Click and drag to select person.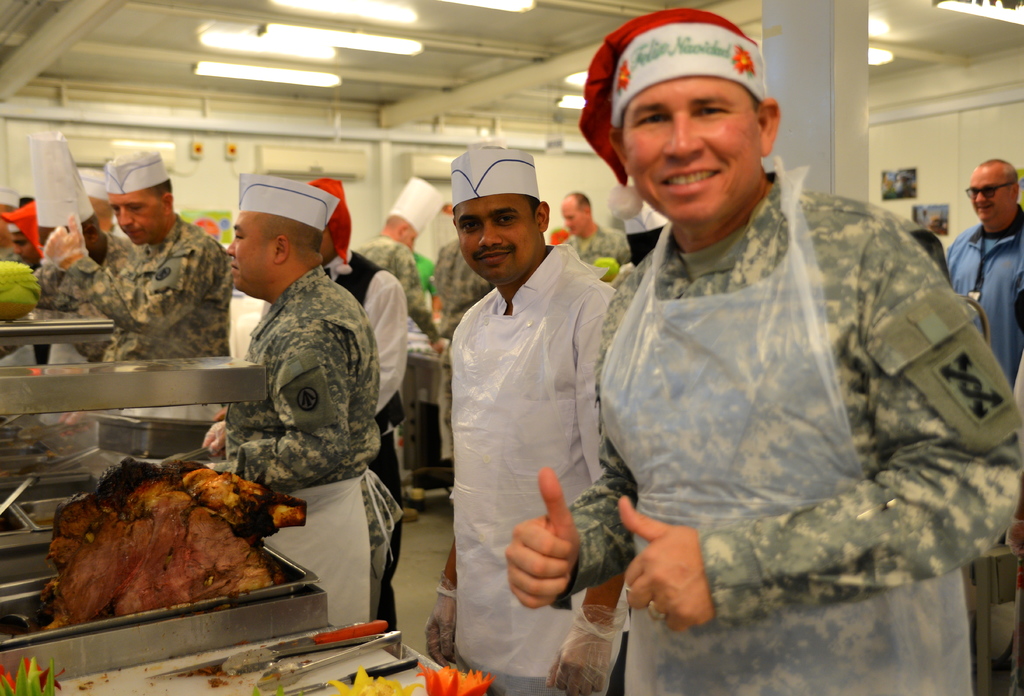
Selection: bbox=(423, 147, 613, 695).
